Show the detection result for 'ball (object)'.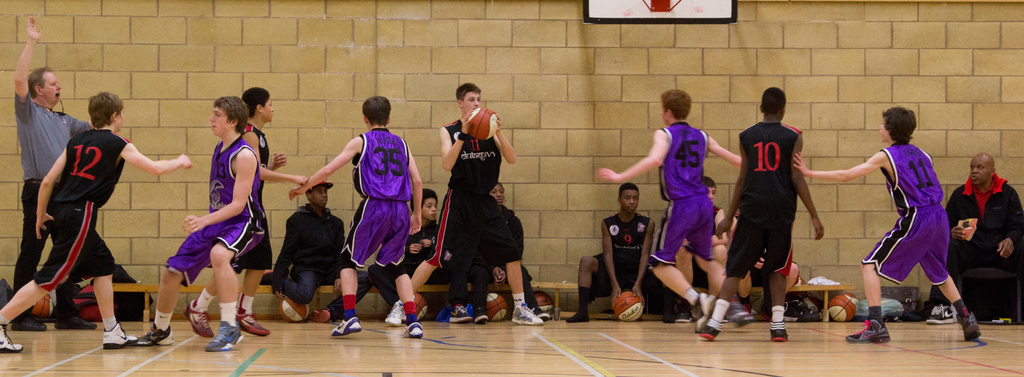
box(536, 295, 554, 321).
